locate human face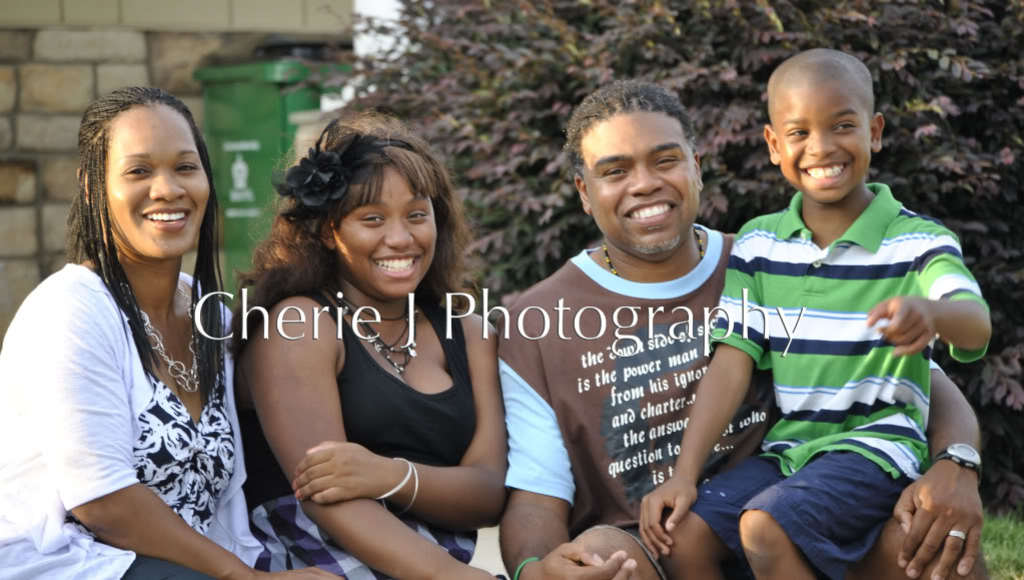
[328,156,437,302]
